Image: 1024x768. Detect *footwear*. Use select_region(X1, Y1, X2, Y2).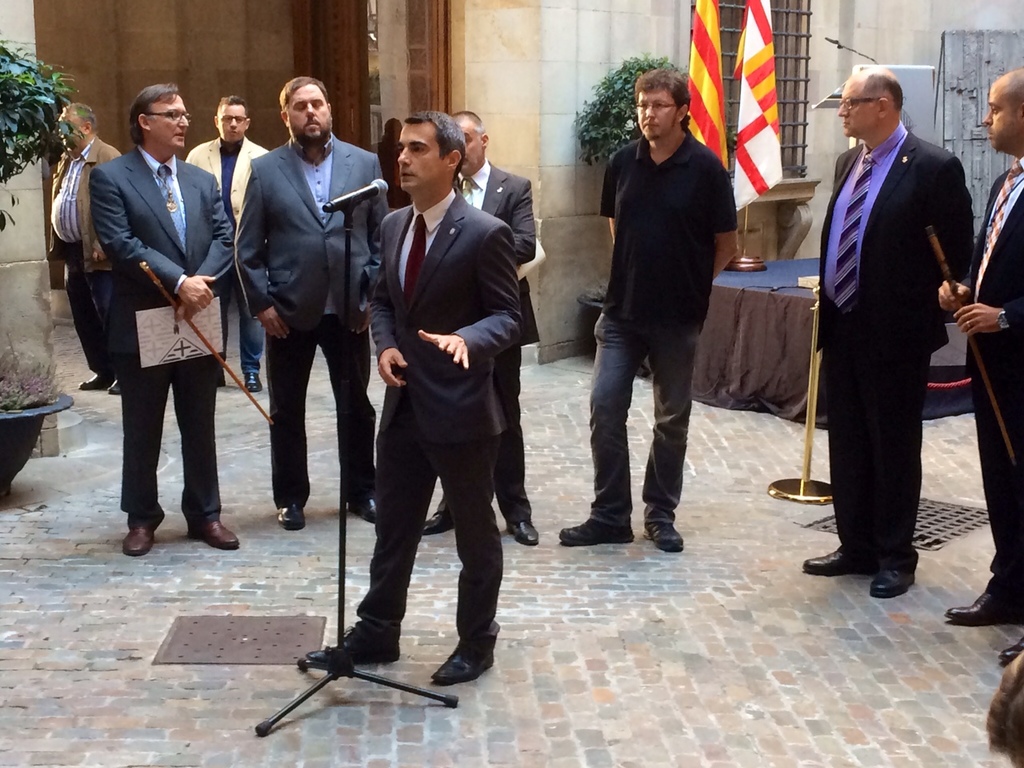
select_region(350, 492, 386, 530).
